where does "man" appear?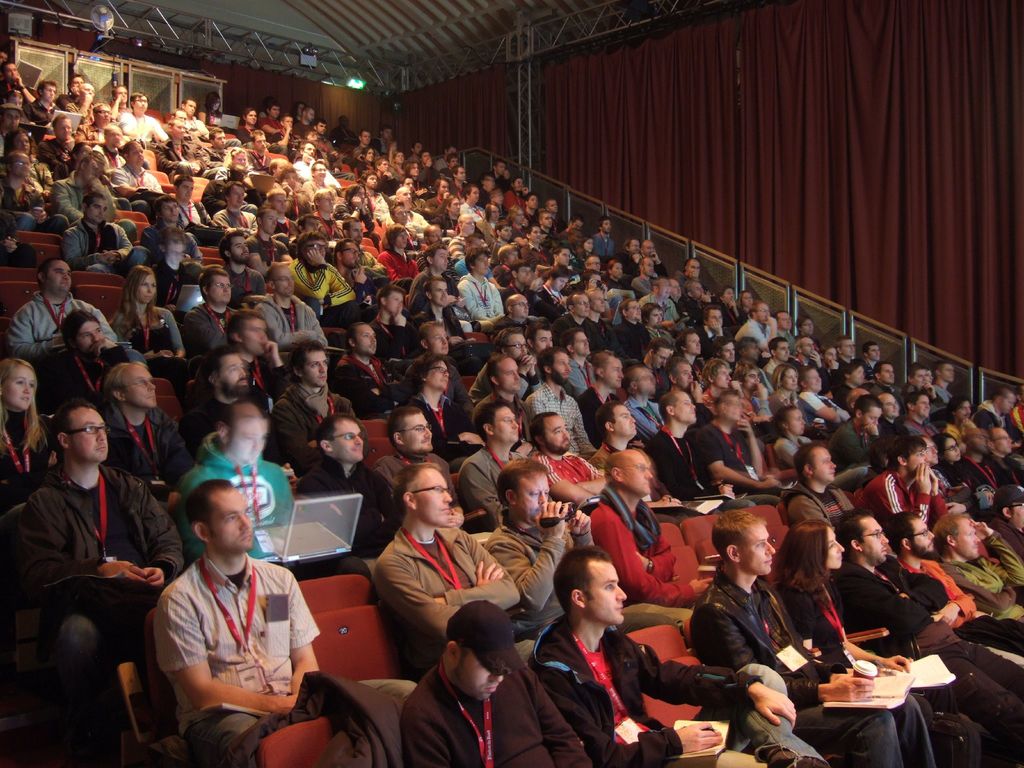
Appears at left=280, top=347, right=364, bottom=442.
